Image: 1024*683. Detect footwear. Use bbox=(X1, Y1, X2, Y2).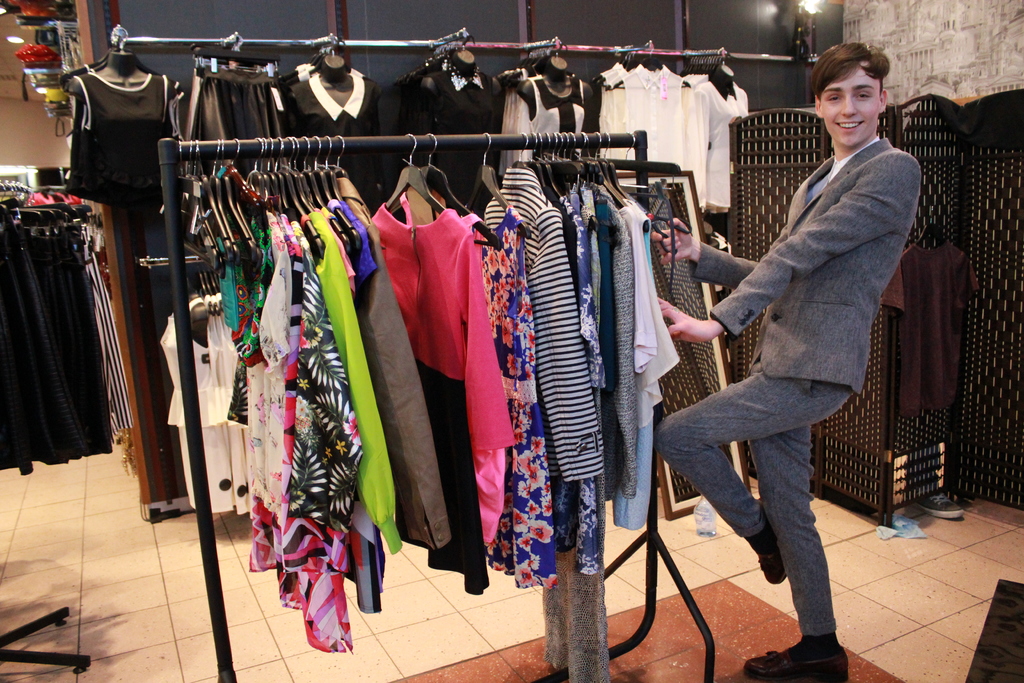
bbox=(738, 509, 786, 580).
